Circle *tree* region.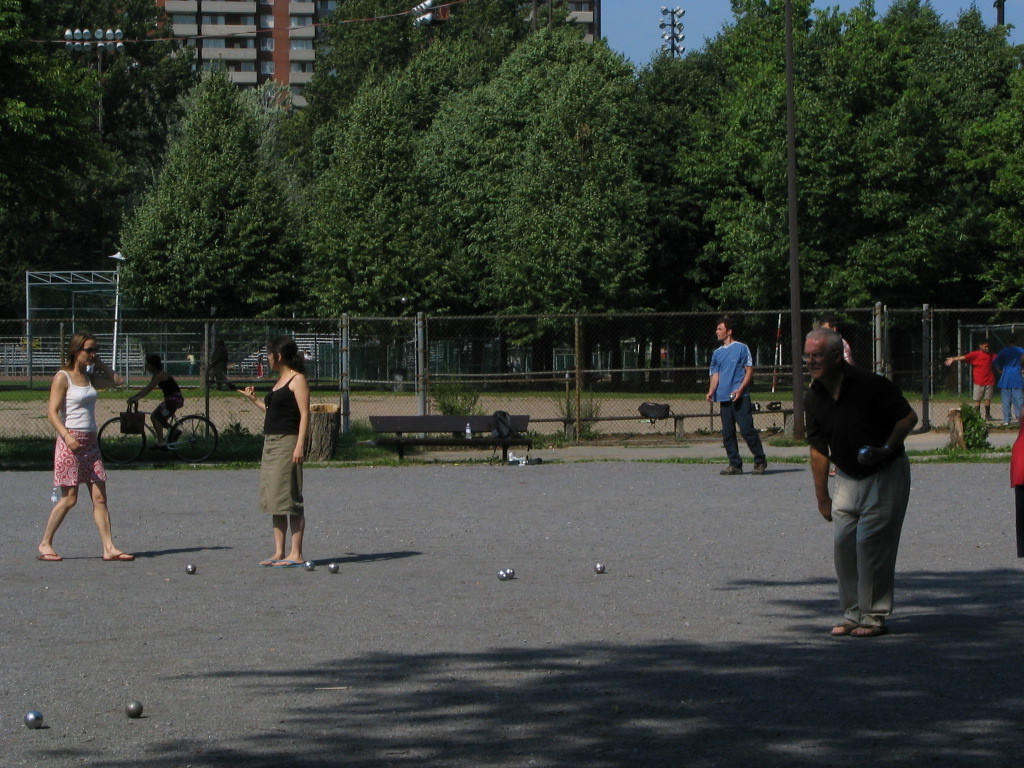
Region: 94,66,324,361.
